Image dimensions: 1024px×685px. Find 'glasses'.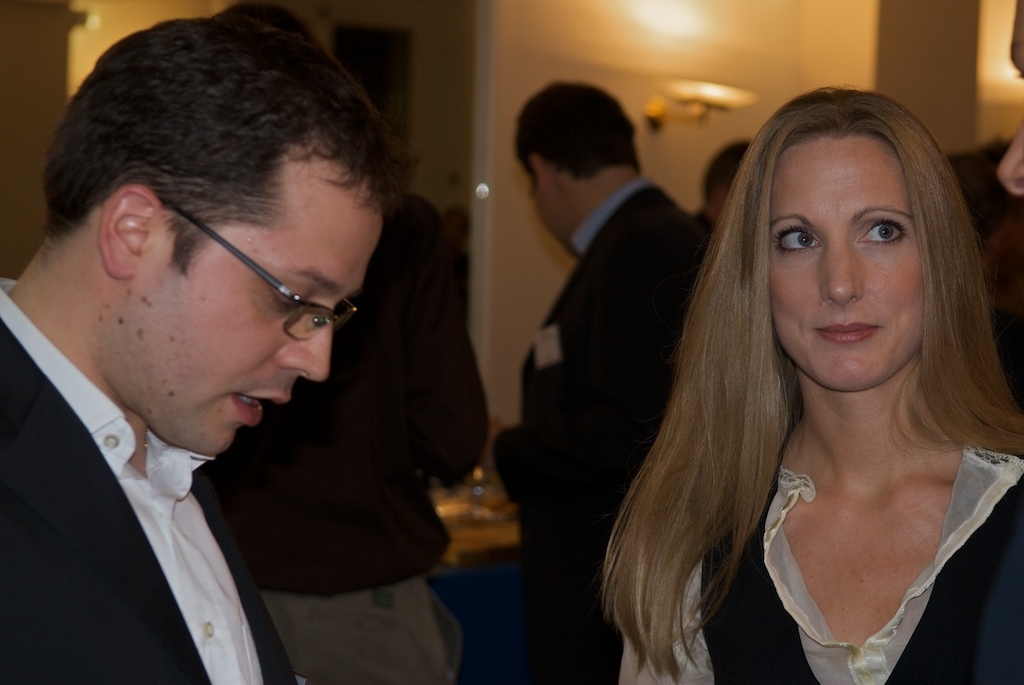
box=[143, 189, 358, 341].
